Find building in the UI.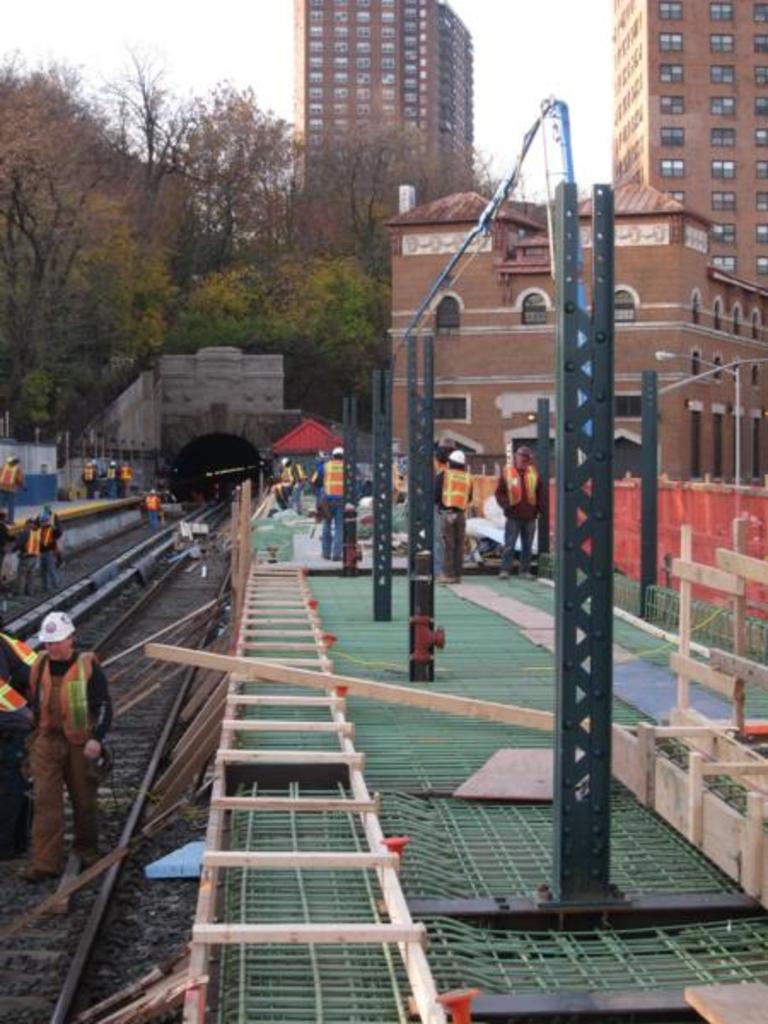
UI element at rect(606, 0, 766, 290).
